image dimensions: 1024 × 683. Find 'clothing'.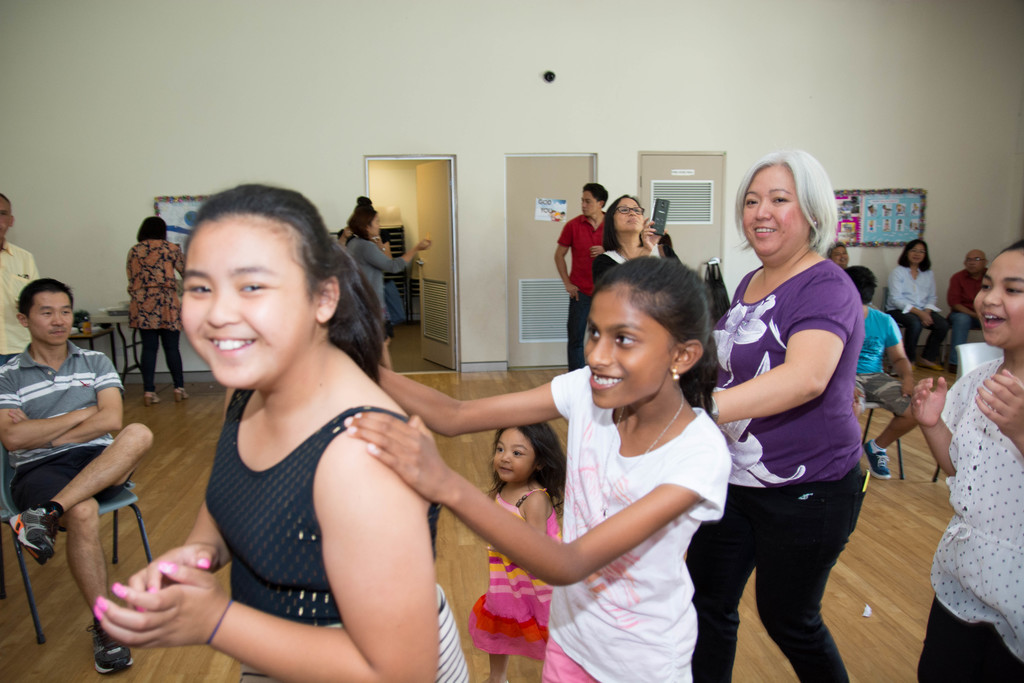
(x1=203, y1=386, x2=471, y2=682).
